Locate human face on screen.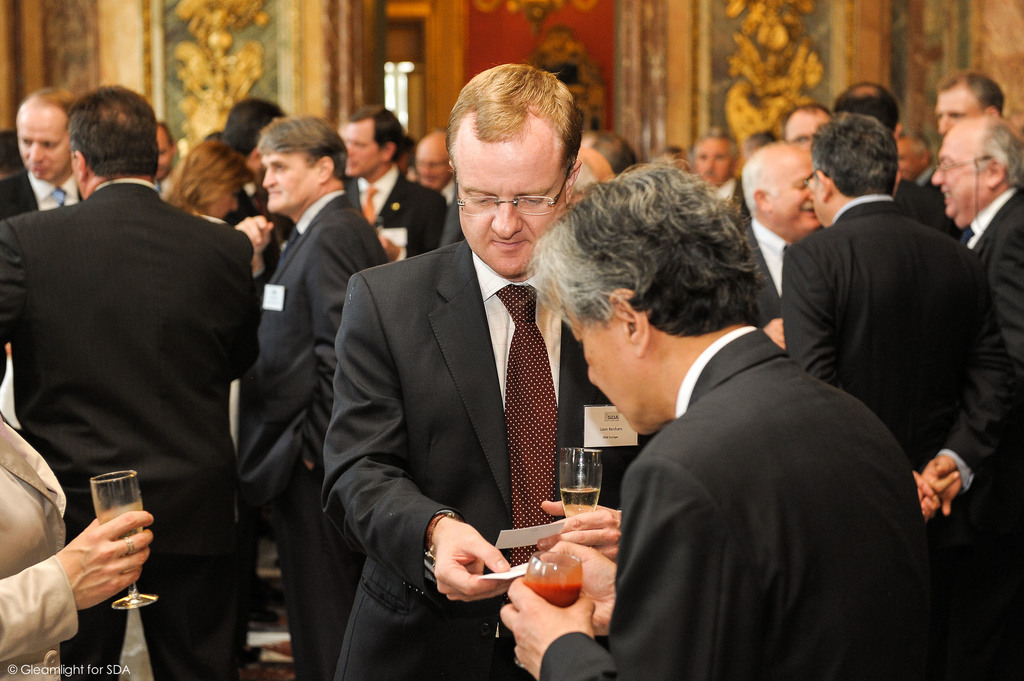
On screen at bbox=(148, 123, 177, 179).
